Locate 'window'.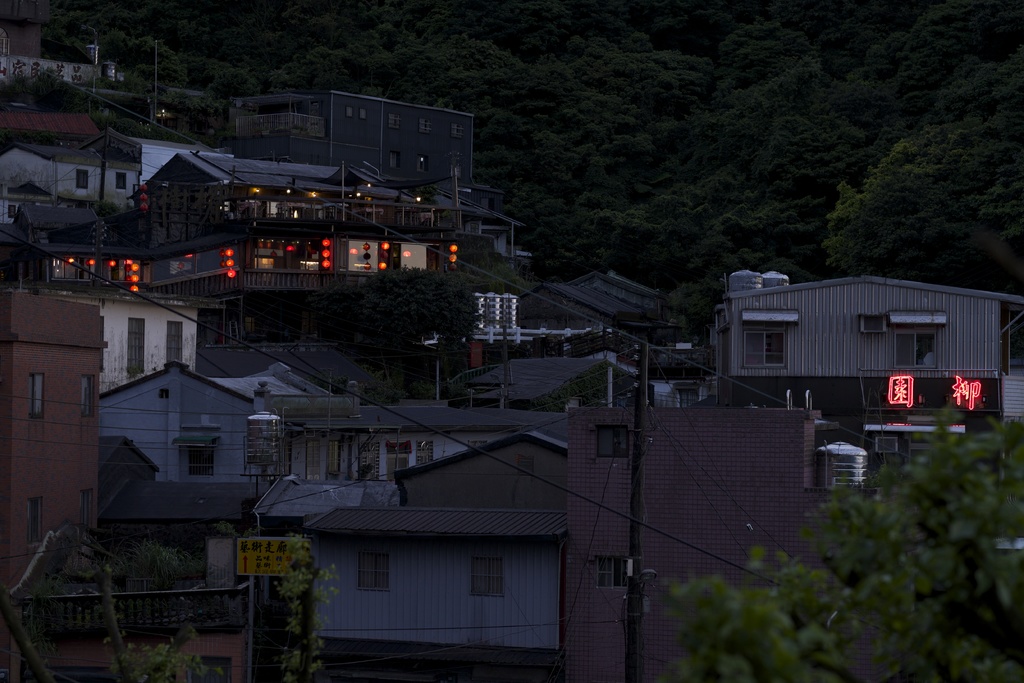
Bounding box: l=115, t=173, r=125, b=188.
